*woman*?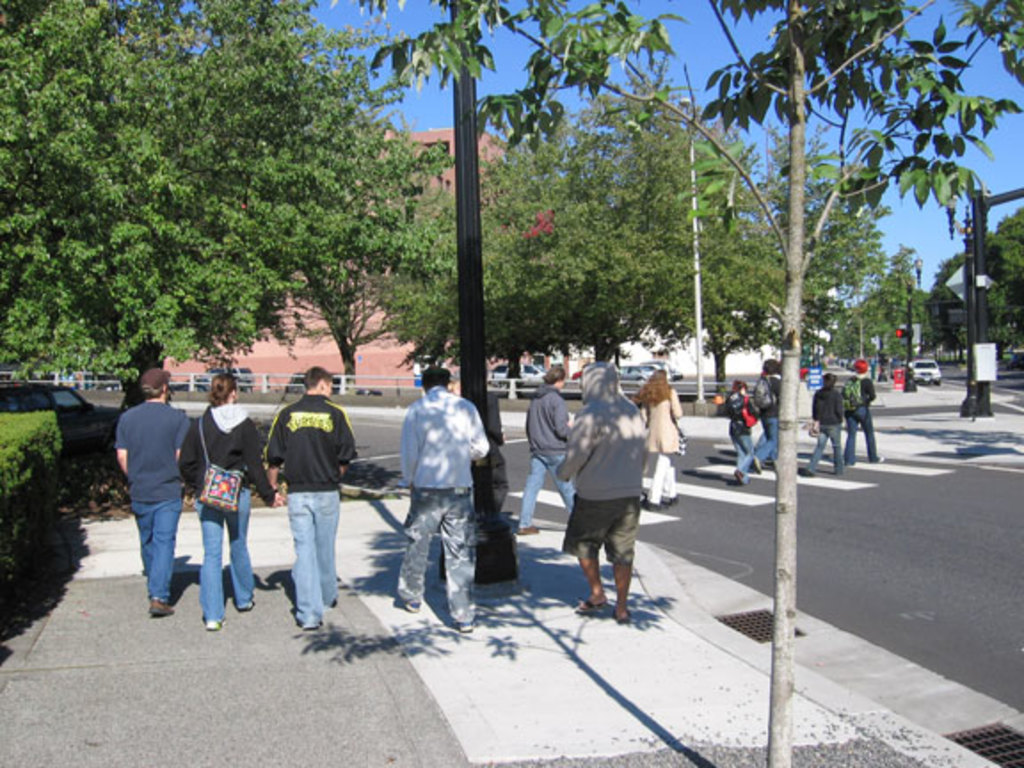
l=514, t=368, r=581, b=533
